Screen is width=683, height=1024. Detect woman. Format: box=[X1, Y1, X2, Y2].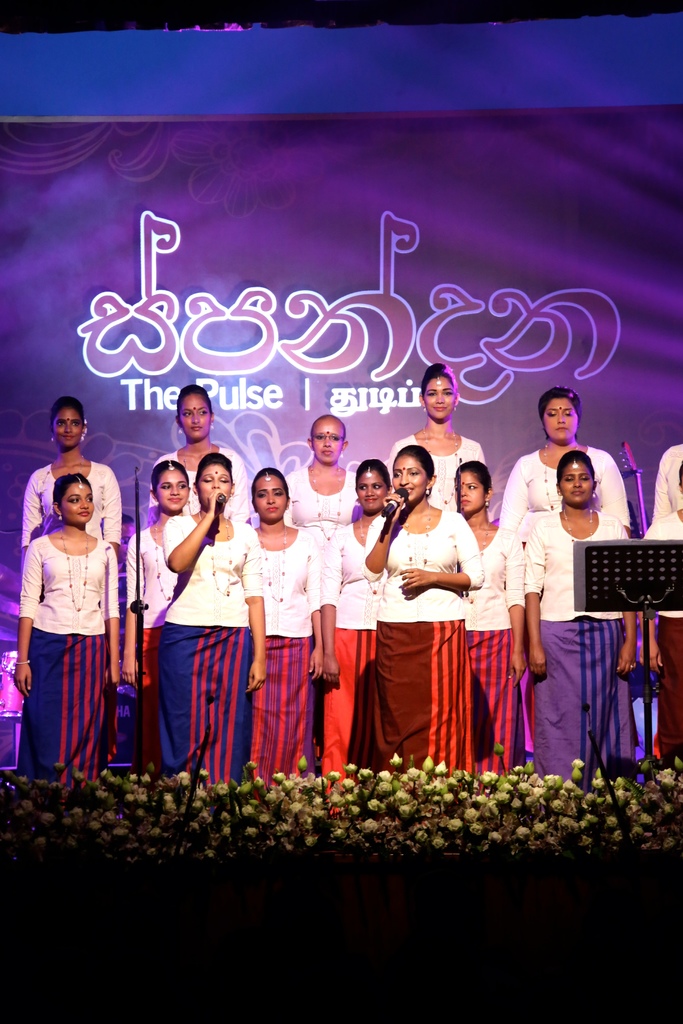
box=[356, 447, 481, 778].
